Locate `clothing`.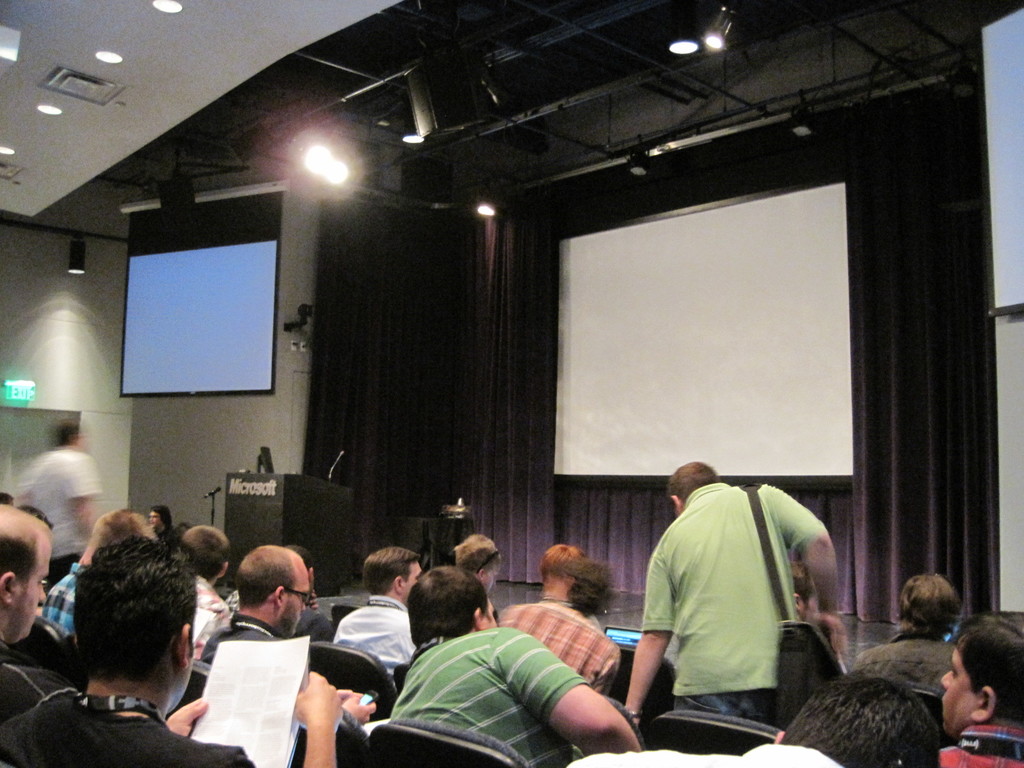
Bounding box: 198 579 243 656.
